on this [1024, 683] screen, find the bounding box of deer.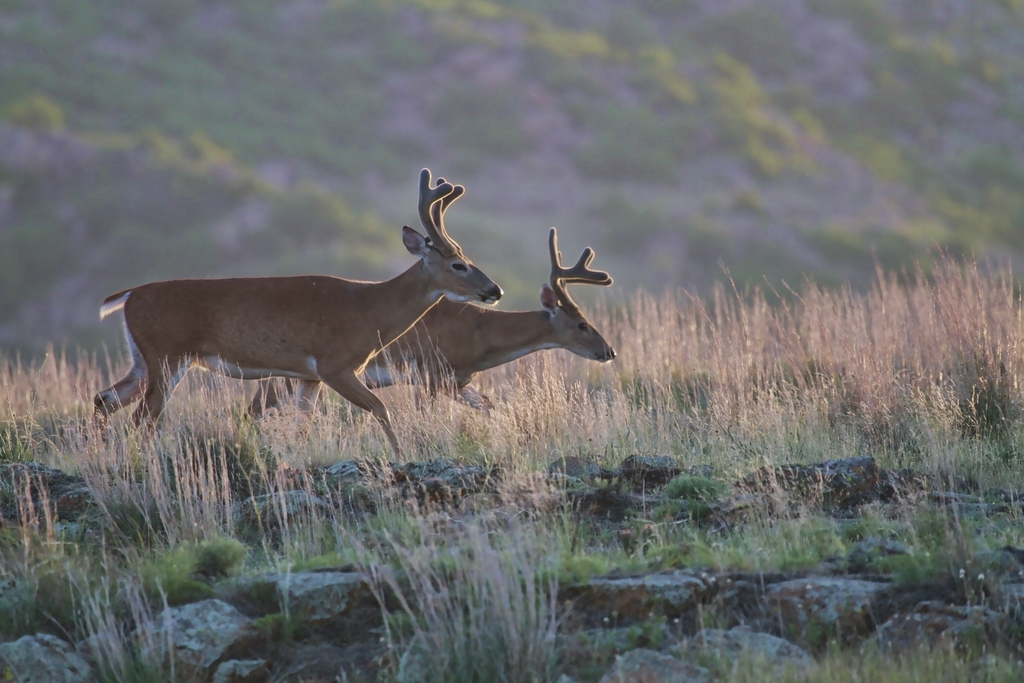
Bounding box: {"x1": 234, "y1": 227, "x2": 616, "y2": 431}.
